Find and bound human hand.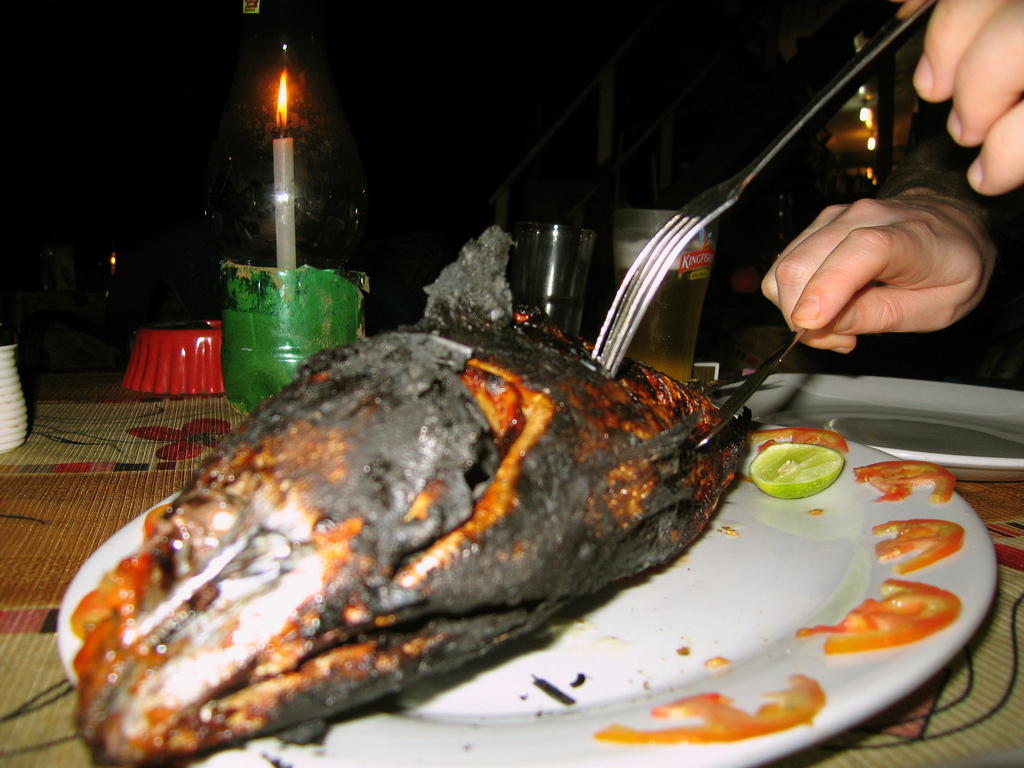
Bound: <region>758, 186, 1009, 360</region>.
